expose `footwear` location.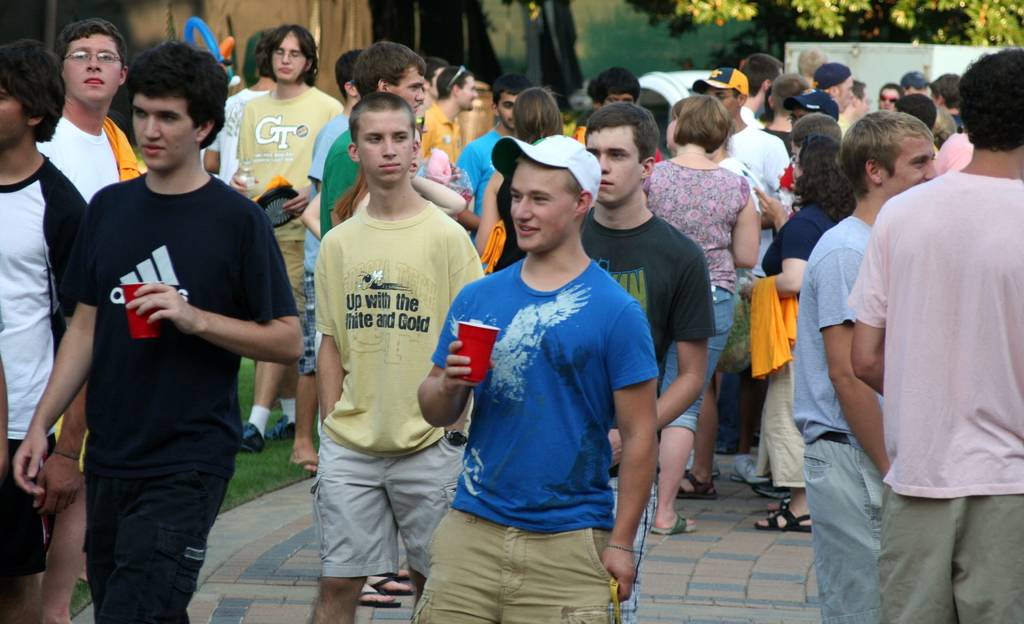
Exposed at [left=765, top=498, right=791, bottom=514].
